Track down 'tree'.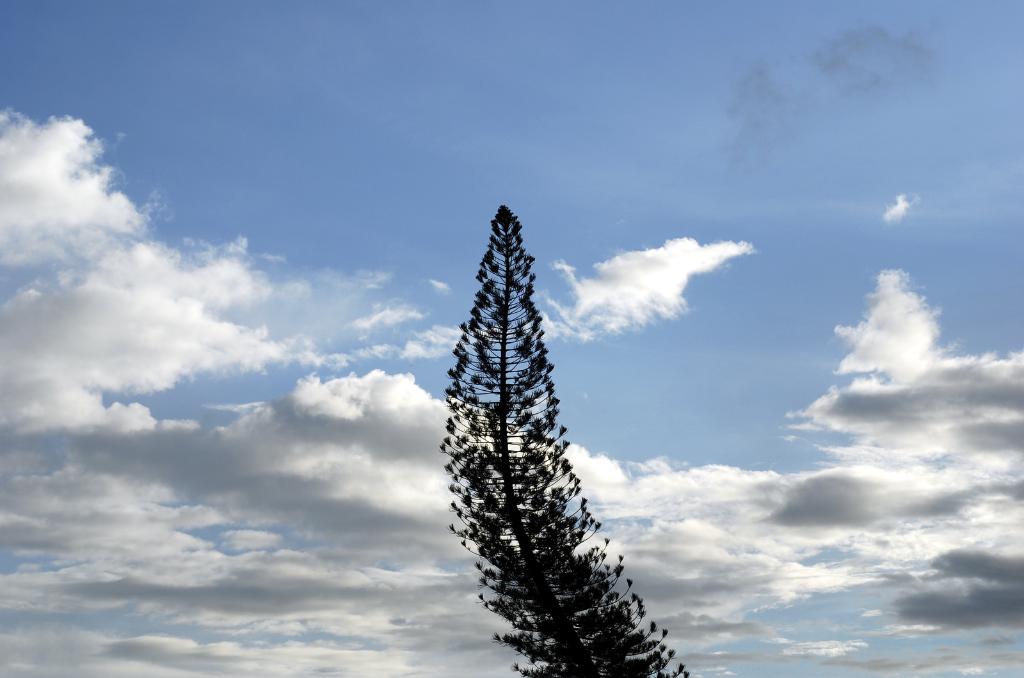
Tracked to locate(433, 203, 664, 660).
